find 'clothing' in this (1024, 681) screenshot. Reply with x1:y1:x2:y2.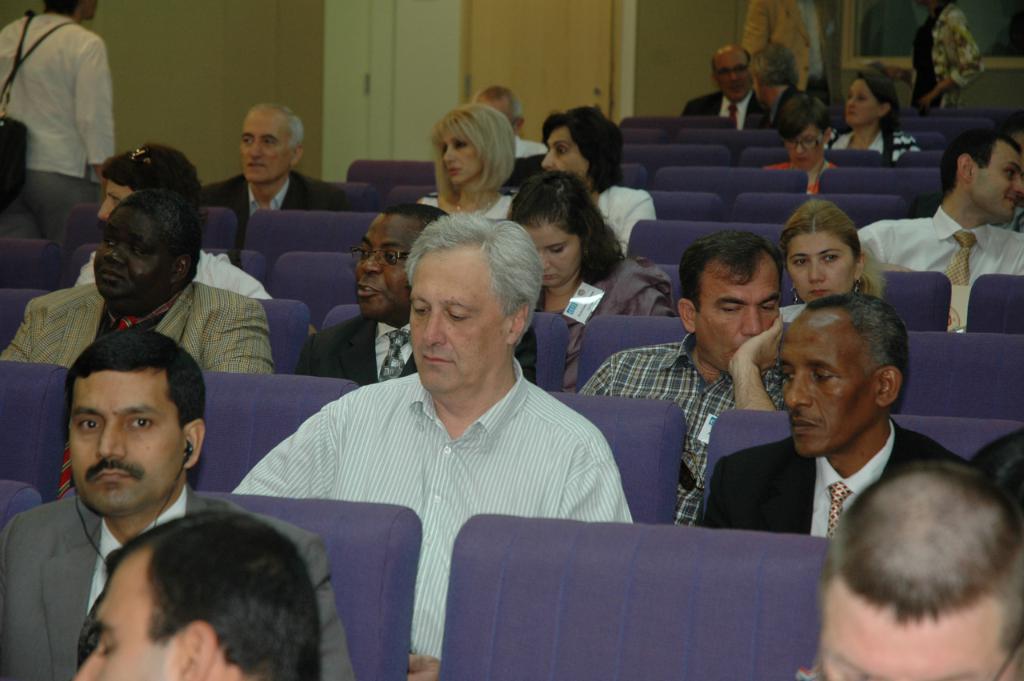
197:162:356:272.
